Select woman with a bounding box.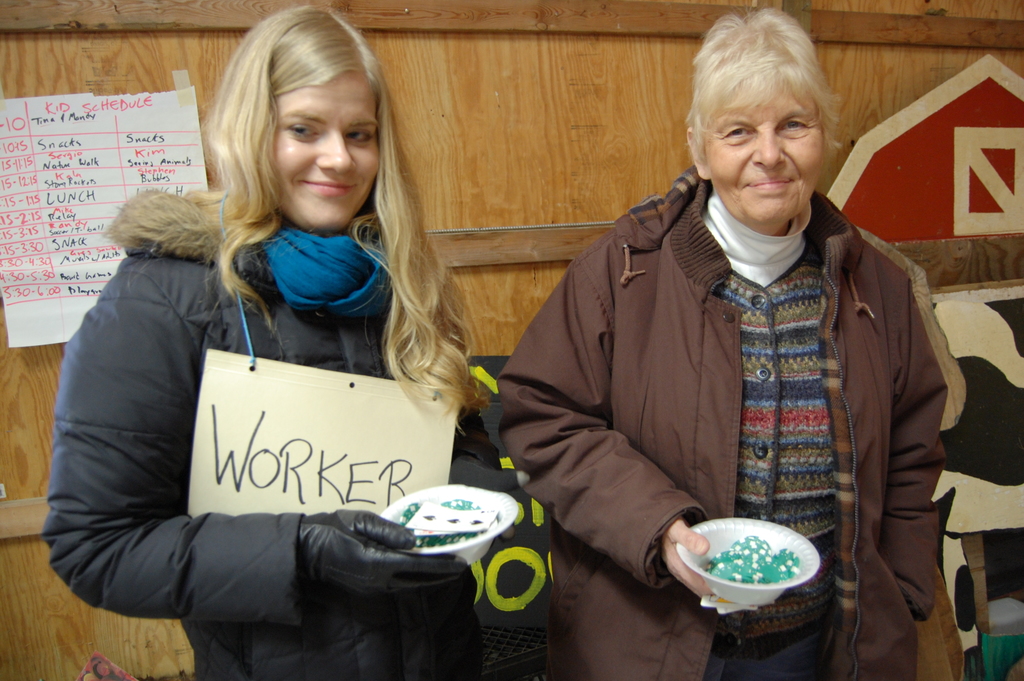
{"left": 31, "top": 9, "right": 534, "bottom": 680}.
